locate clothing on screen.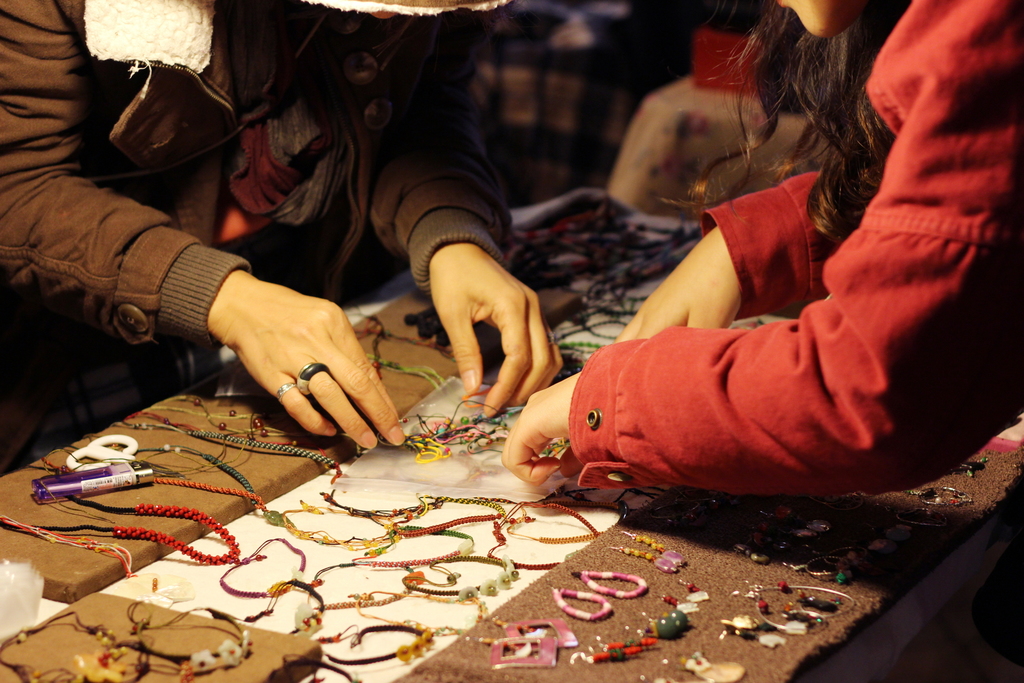
On screen at (0, 0, 511, 475).
